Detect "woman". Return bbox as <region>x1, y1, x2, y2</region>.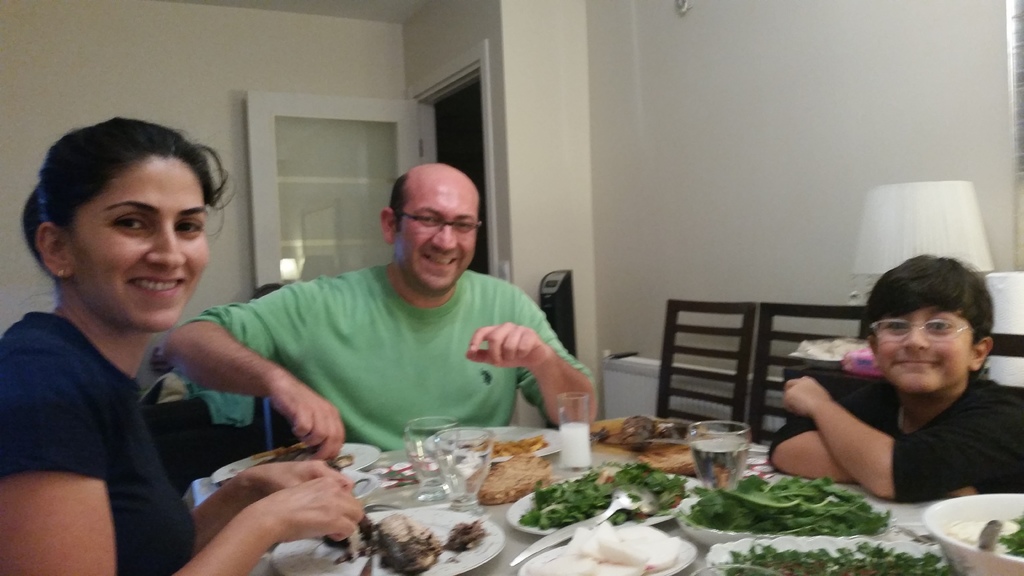
<region>0, 118, 265, 571</region>.
